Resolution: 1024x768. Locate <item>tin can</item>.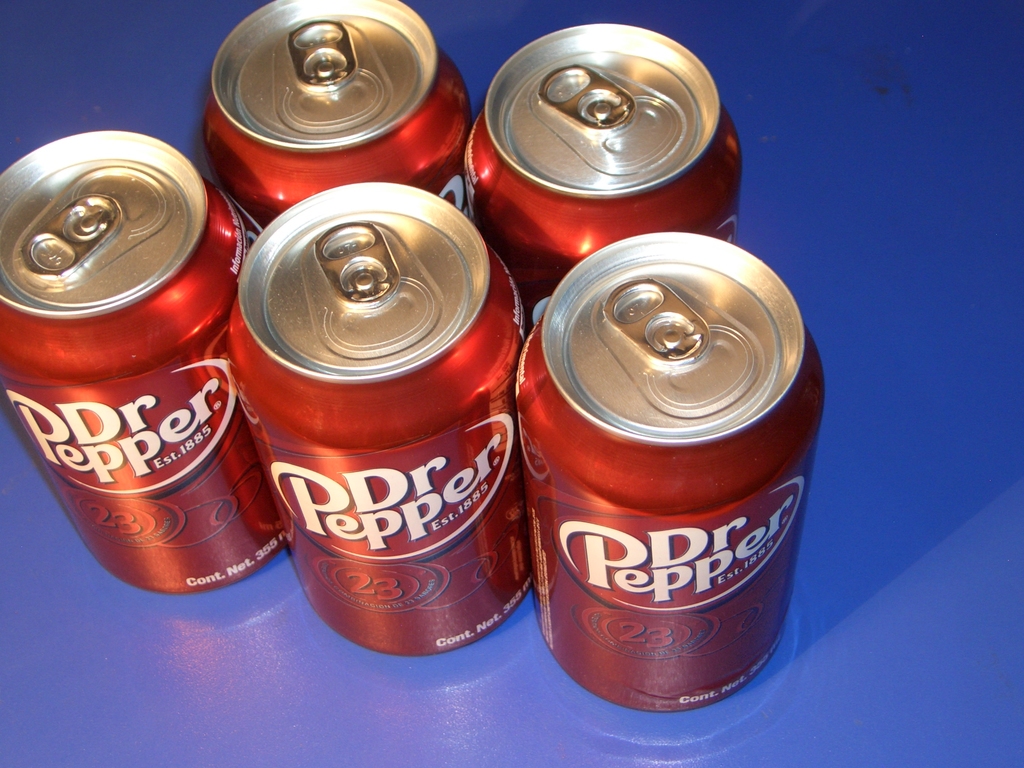
(left=228, top=181, right=532, bottom=652).
